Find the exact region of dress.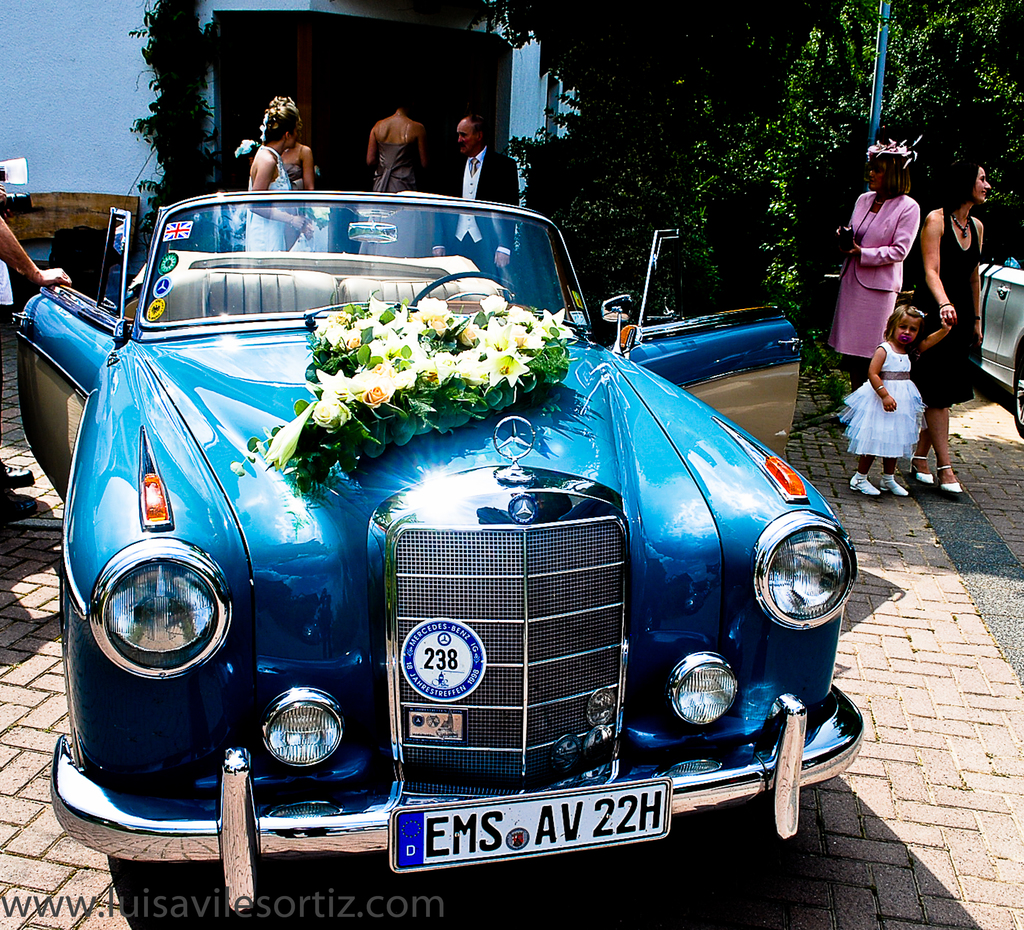
Exact region: (840, 340, 925, 458).
